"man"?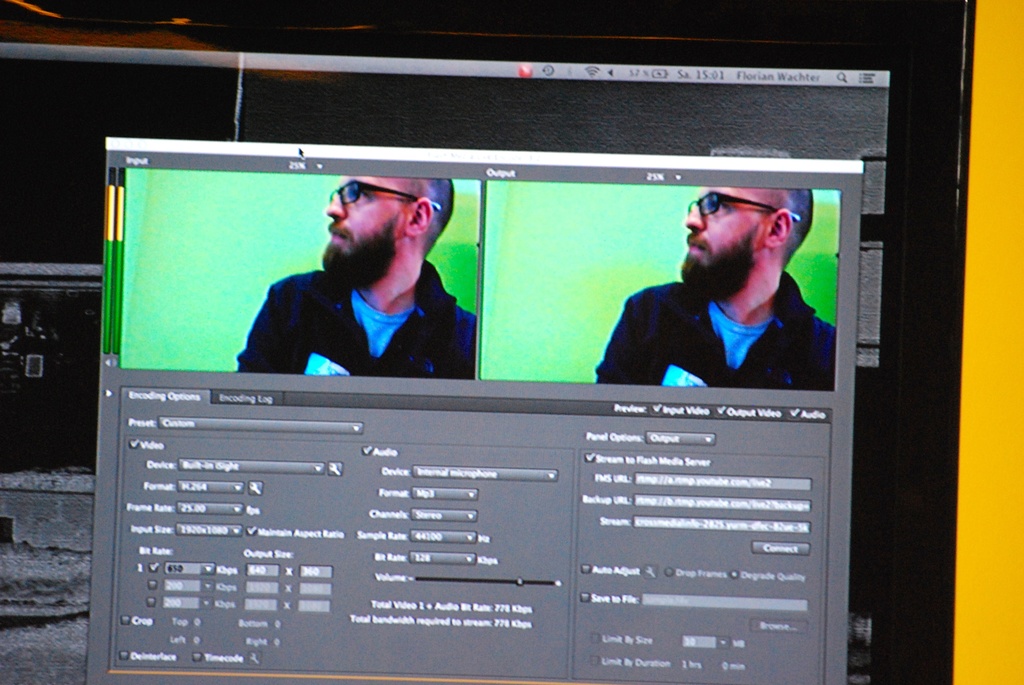
BBox(609, 189, 825, 393)
